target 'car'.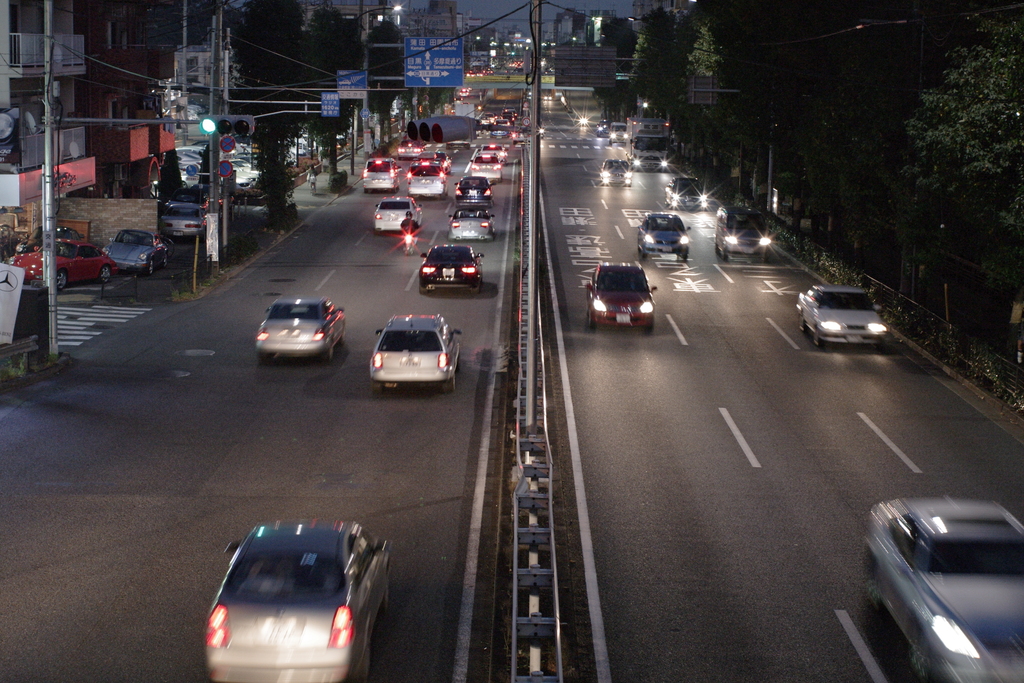
Target region: BBox(454, 89, 471, 102).
